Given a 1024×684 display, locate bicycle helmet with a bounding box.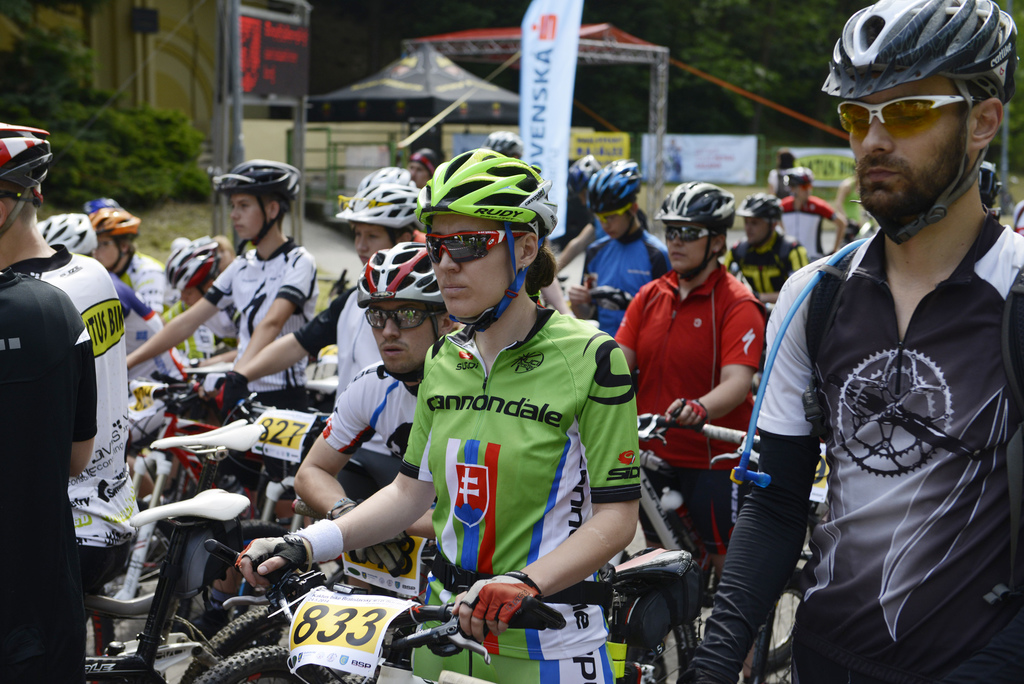
Located: bbox=[561, 156, 602, 195].
